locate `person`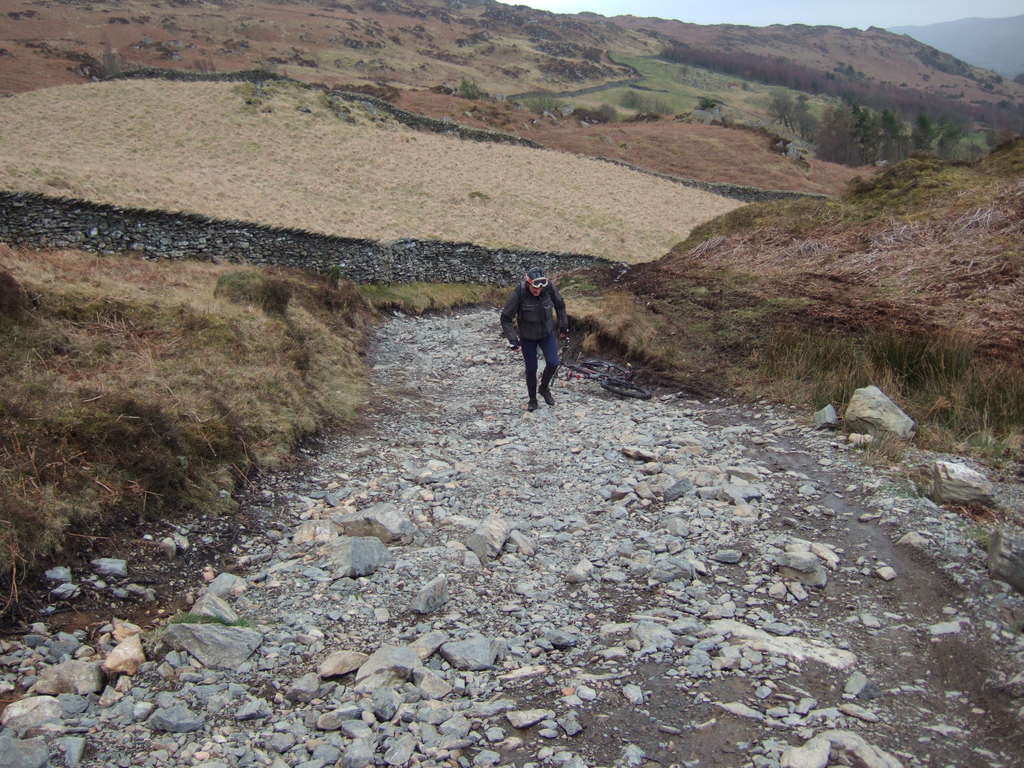
detection(502, 278, 567, 413)
